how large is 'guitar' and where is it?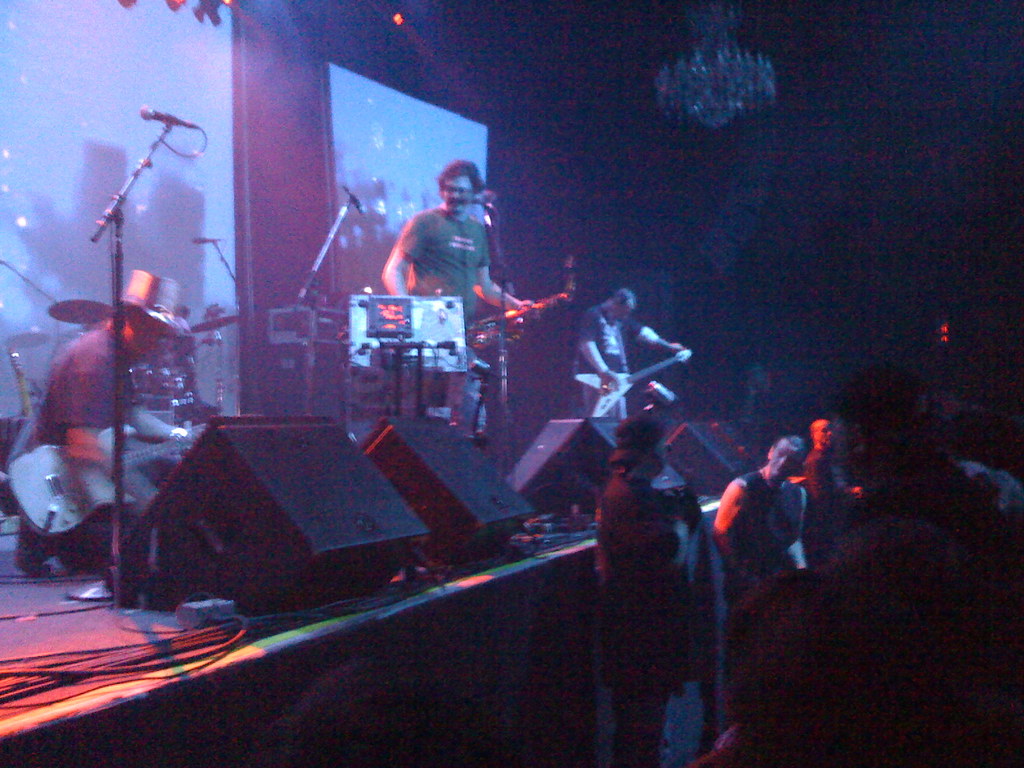
Bounding box: (445, 281, 571, 378).
